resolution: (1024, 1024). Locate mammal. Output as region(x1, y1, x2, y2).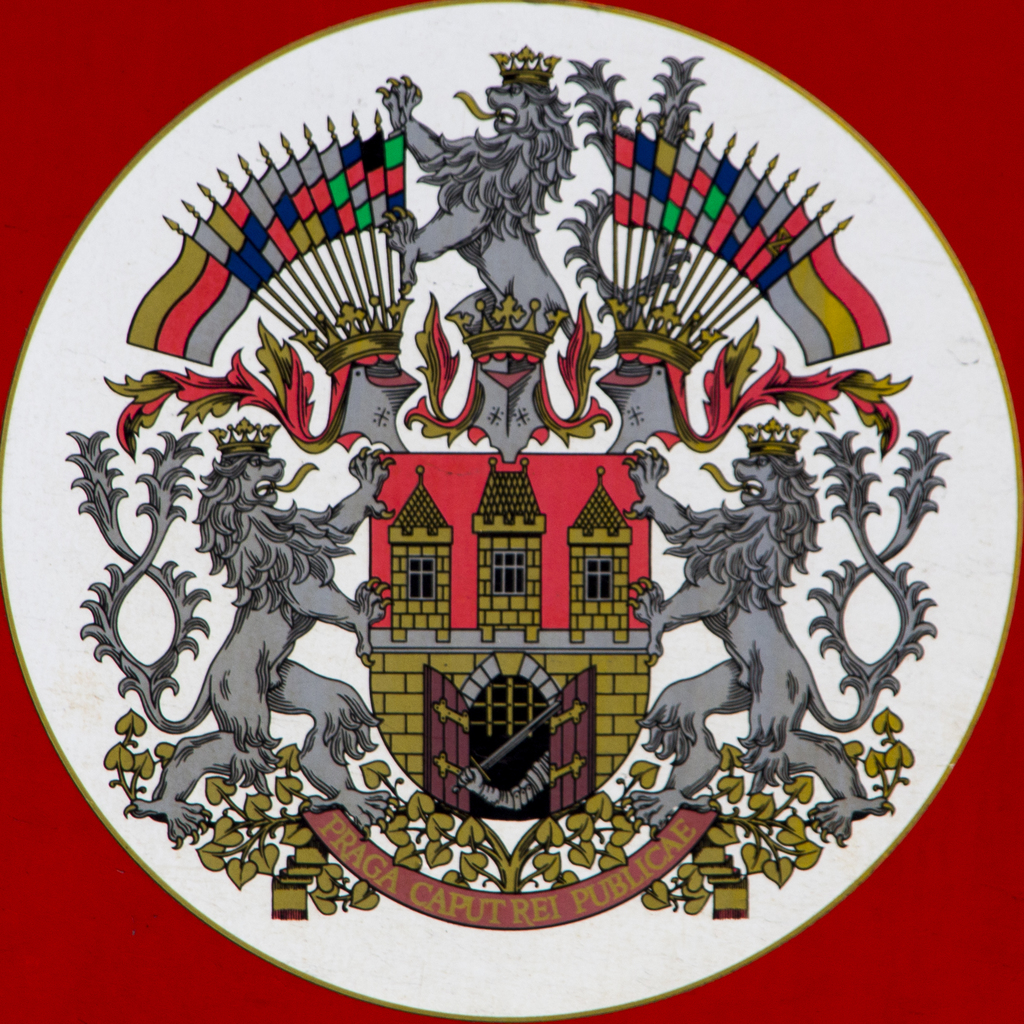
region(118, 419, 382, 851).
